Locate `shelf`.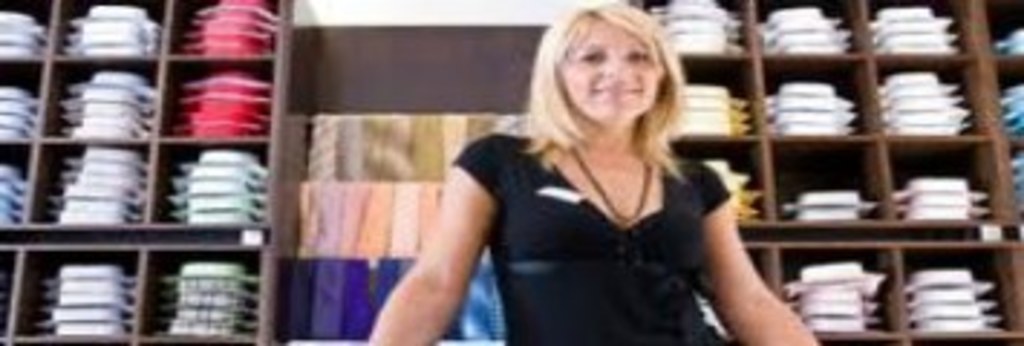
Bounding box: box(744, 52, 891, 141).
